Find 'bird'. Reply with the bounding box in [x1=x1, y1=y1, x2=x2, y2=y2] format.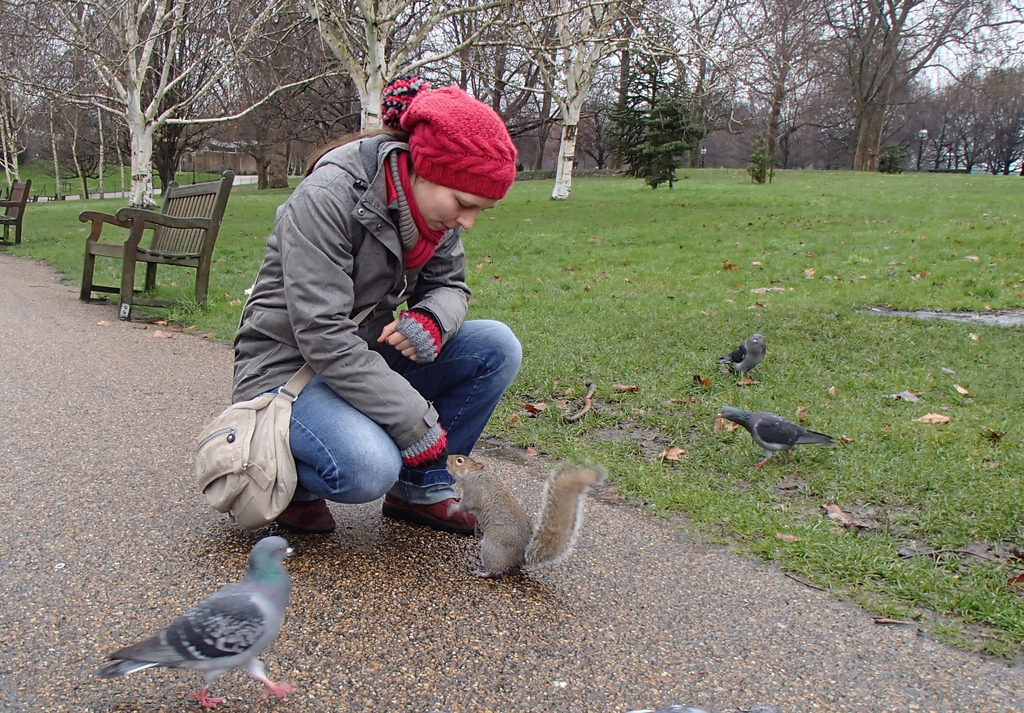
[x1=67, y1=541, x2=312, y2=684].
